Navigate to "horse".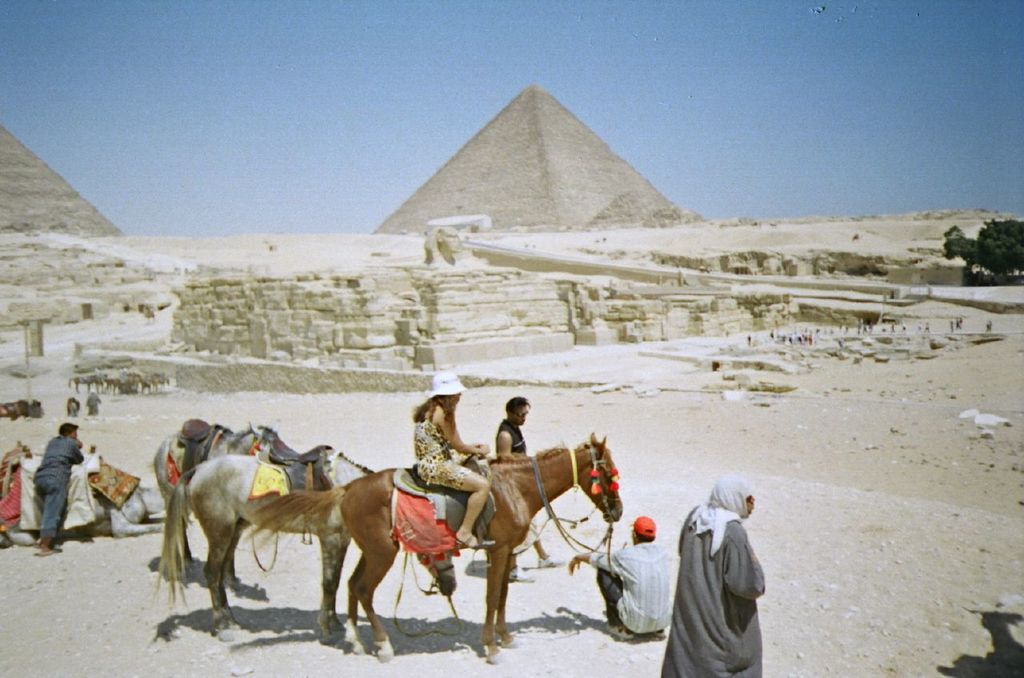
Navigation target: (250,433,624,663).
